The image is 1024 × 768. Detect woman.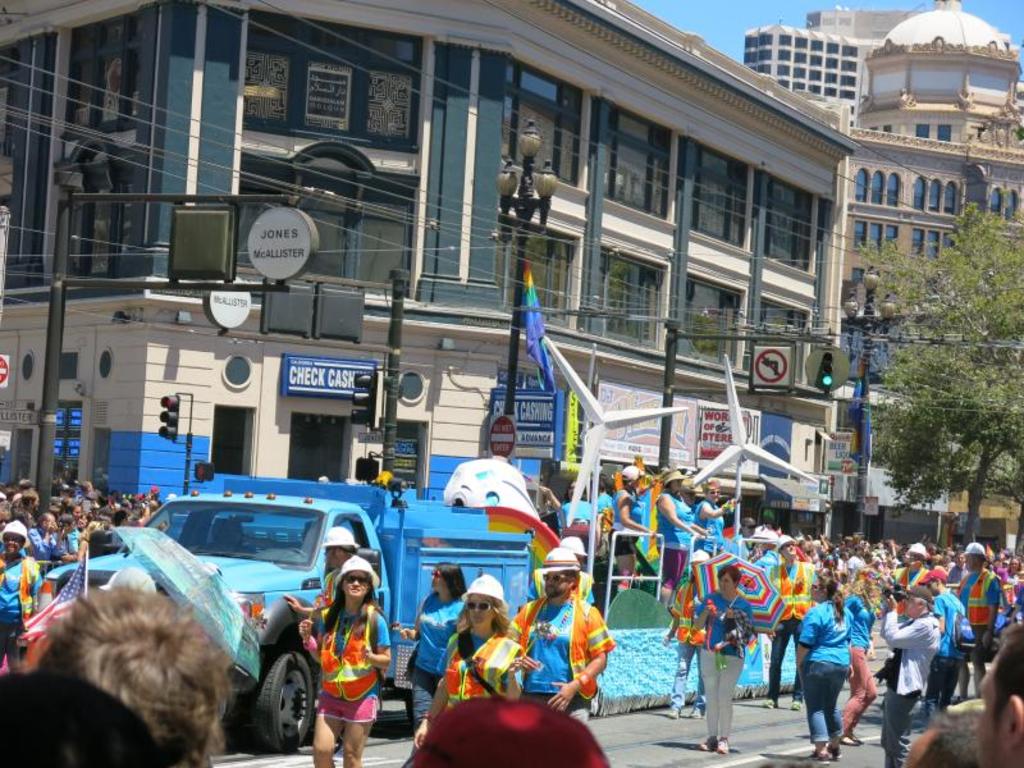
Detection: [608,463,645,591].
